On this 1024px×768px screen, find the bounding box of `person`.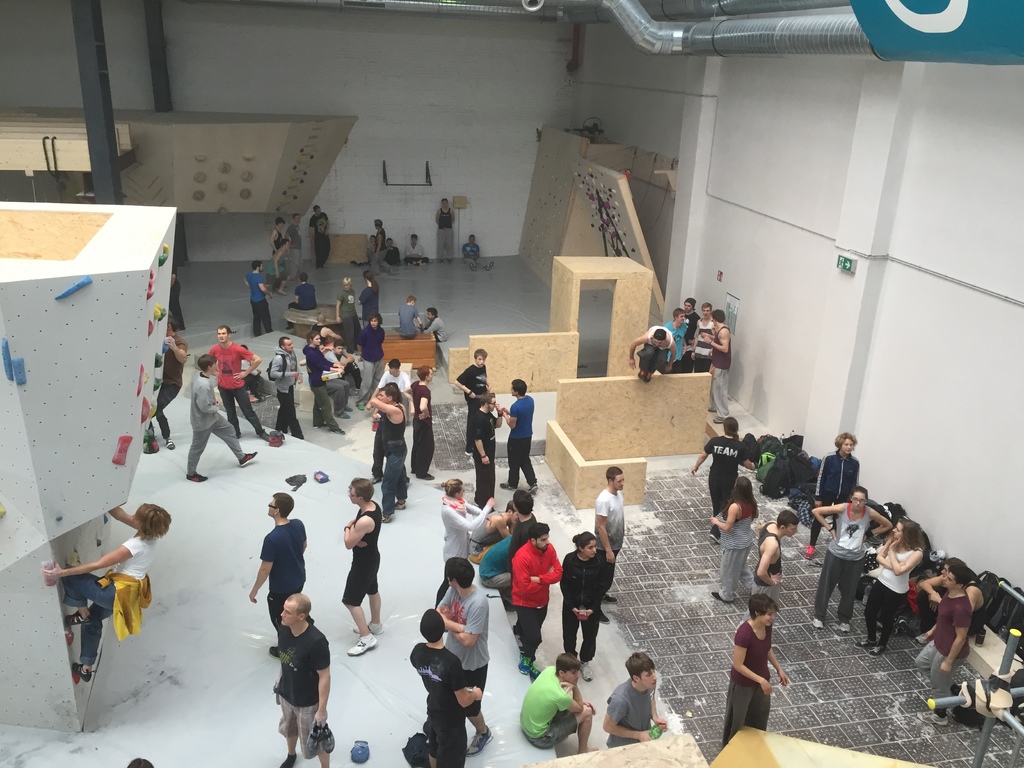
Bounding box: {"left": 519, "top": 659, "right": 595, "bottom": 752}.
